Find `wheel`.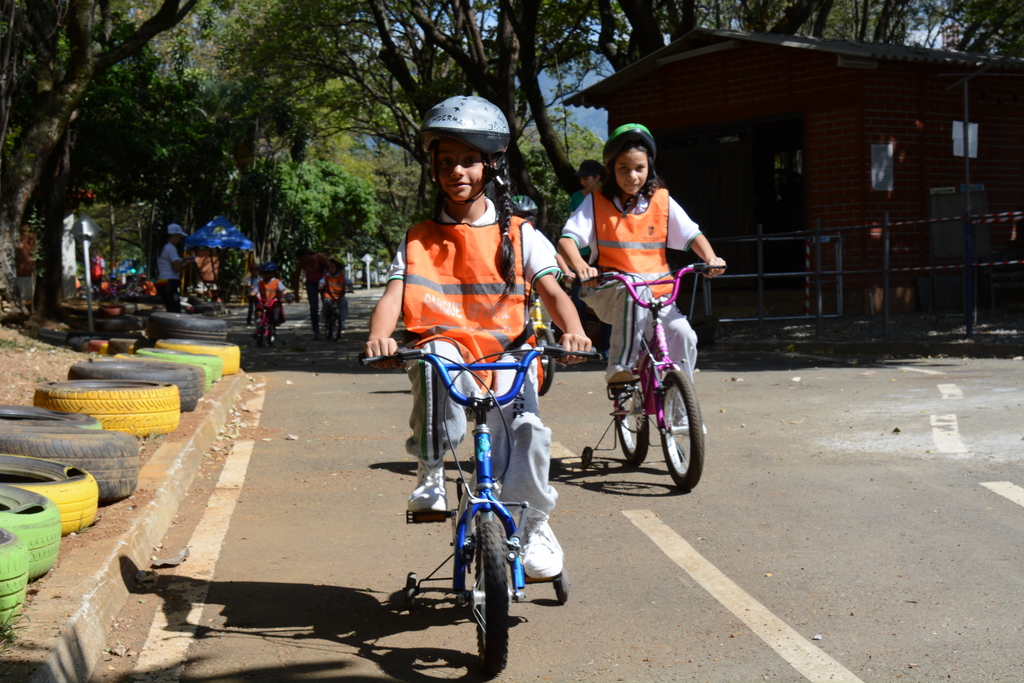
locate(536, 327, 556, 396).
